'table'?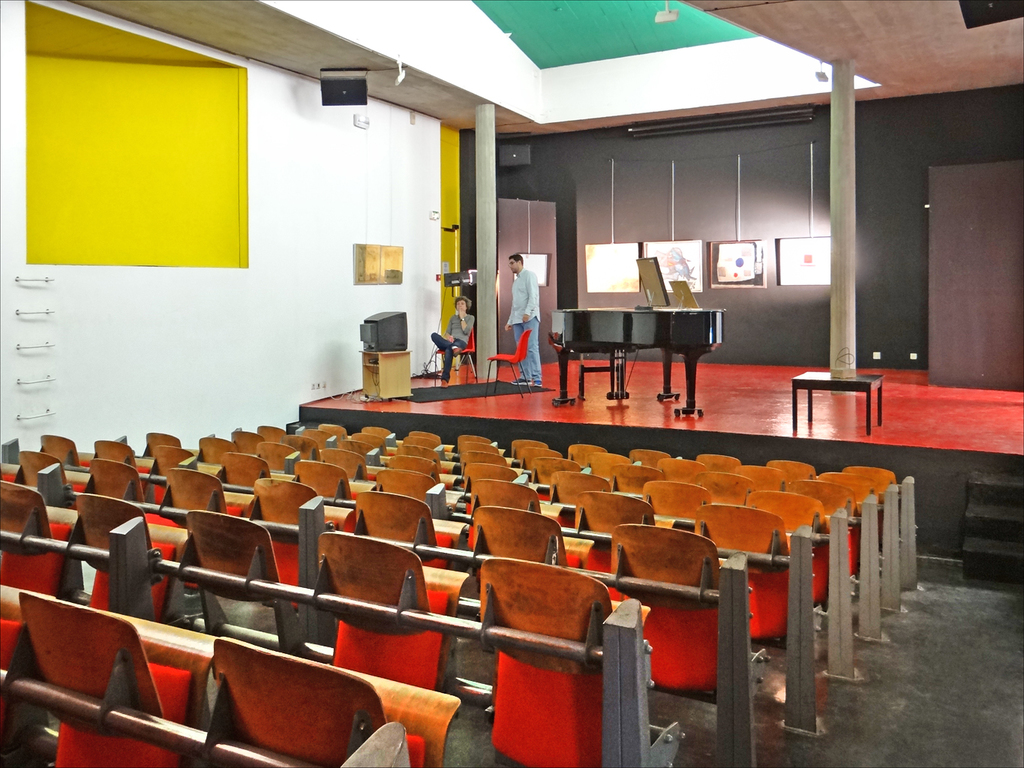
794,368,886,439
